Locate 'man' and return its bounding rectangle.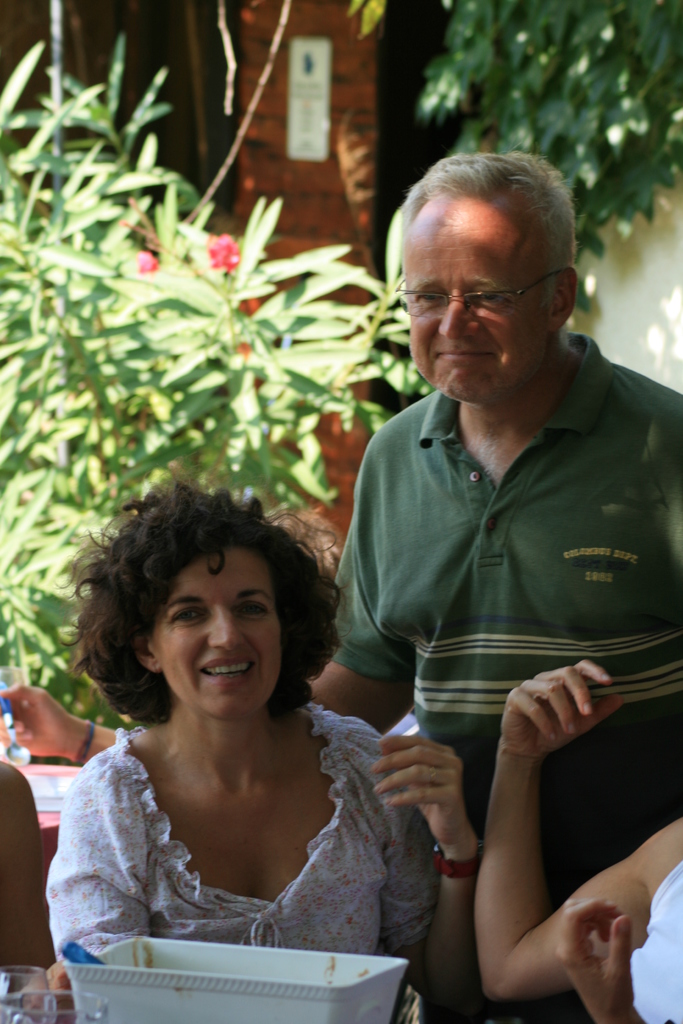
crop(287, 134, 682, 1023).
